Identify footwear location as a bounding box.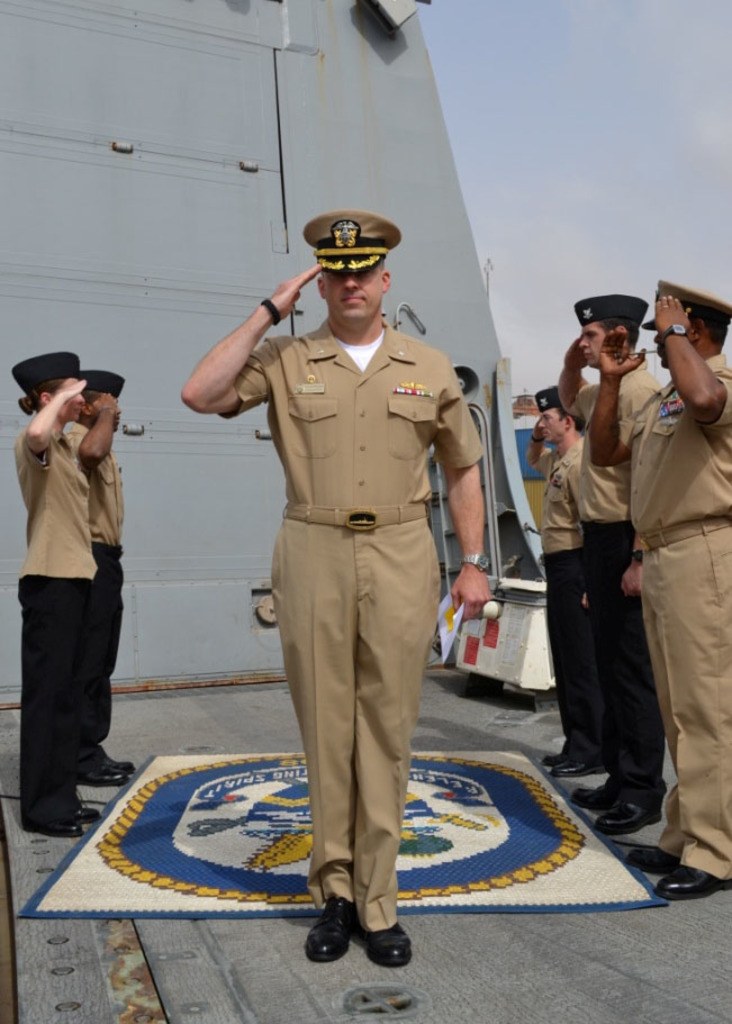
305 894 356 961.
